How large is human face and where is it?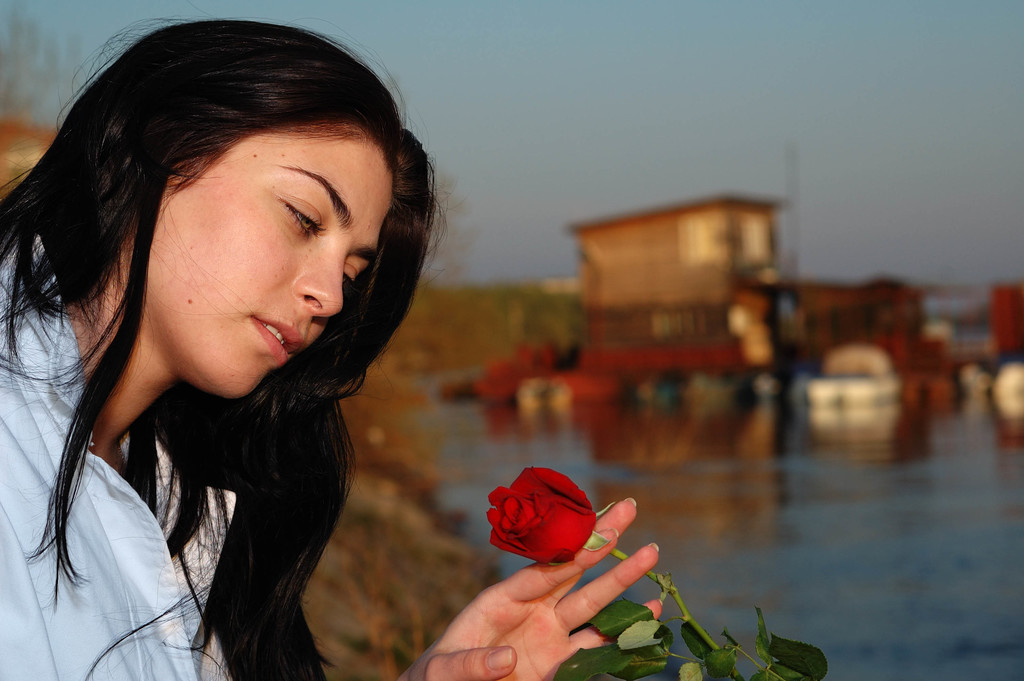
Bounding box: detection(113, 104, 399, 395).
